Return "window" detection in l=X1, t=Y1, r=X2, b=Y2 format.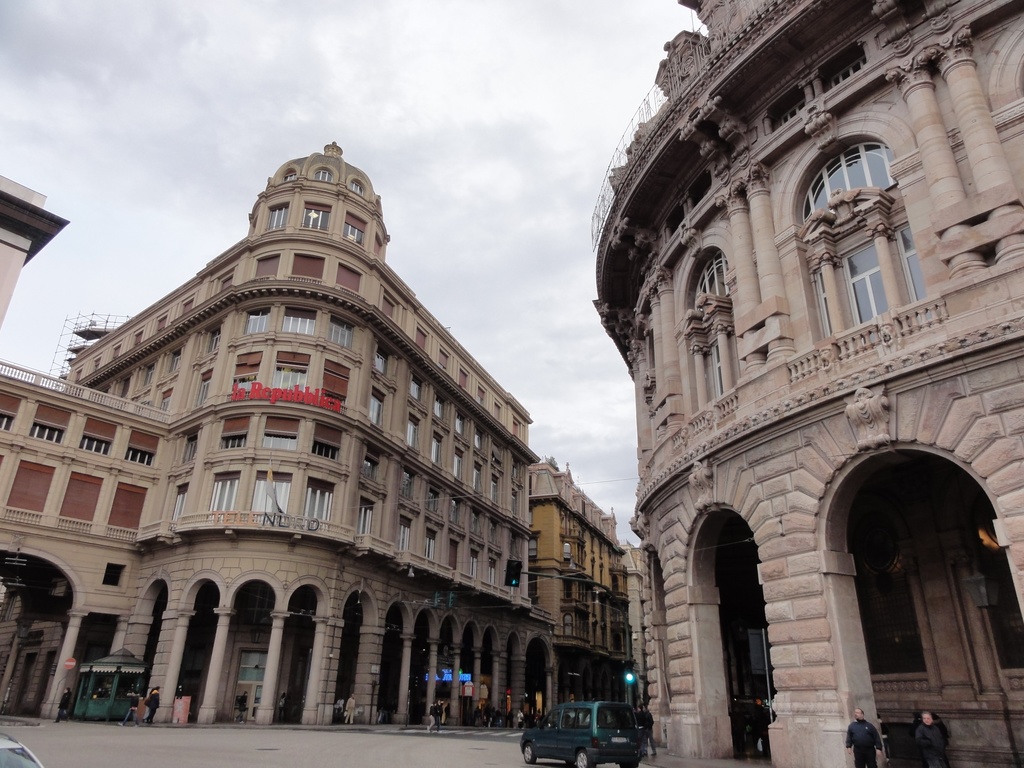
l=408, t=410, r=422, b=452.
